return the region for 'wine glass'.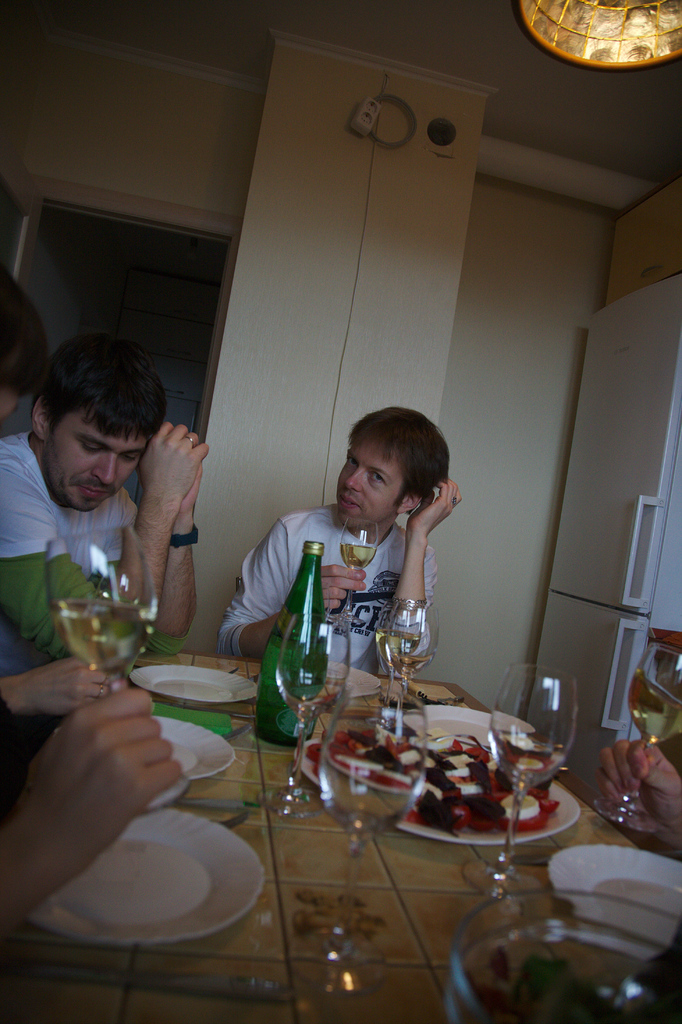
BBox(43, 525, 188, 814).
